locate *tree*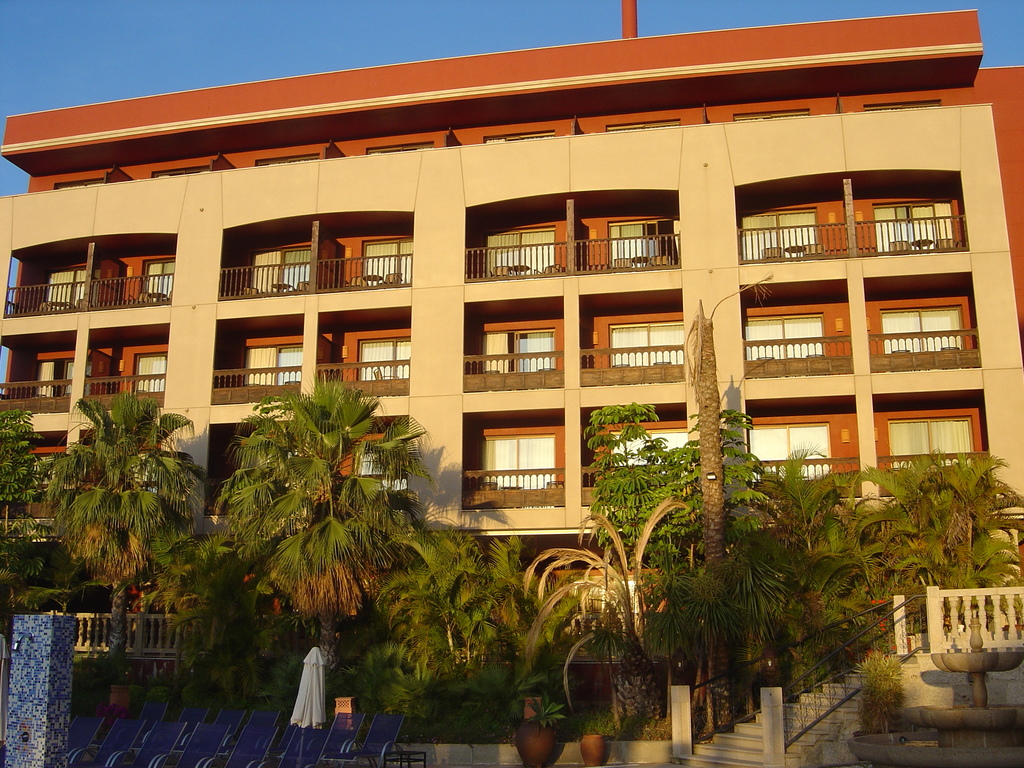
(left=763, top=445, right=855, bottom=637)
